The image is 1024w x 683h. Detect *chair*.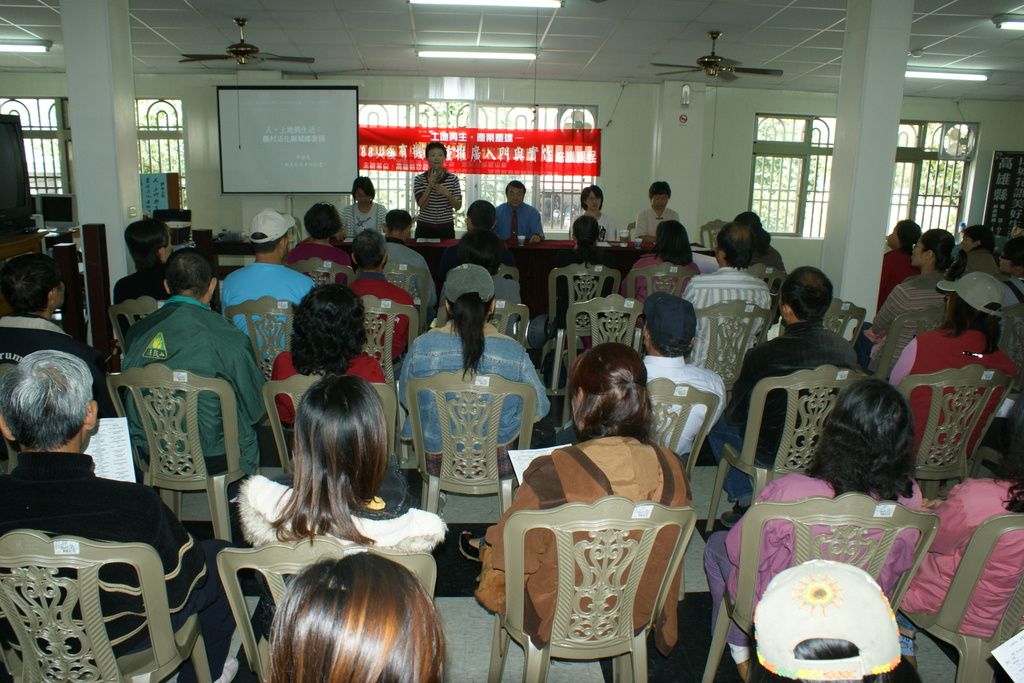
Detection: detection(0, 532, 215, 682).
